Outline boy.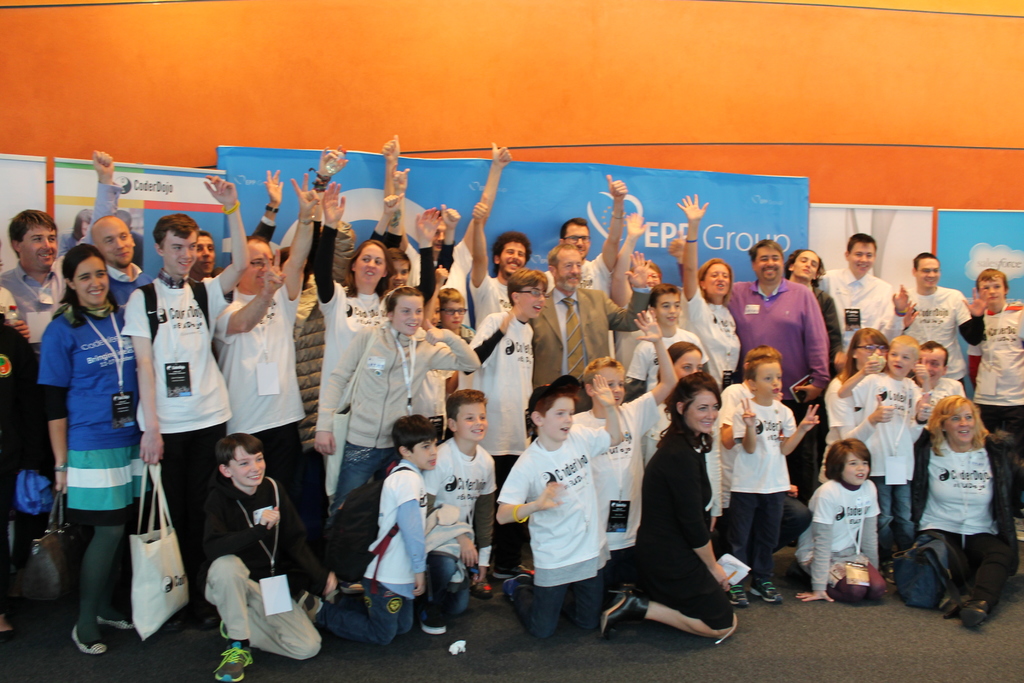
Outline: (732, 350, 826, 620).
